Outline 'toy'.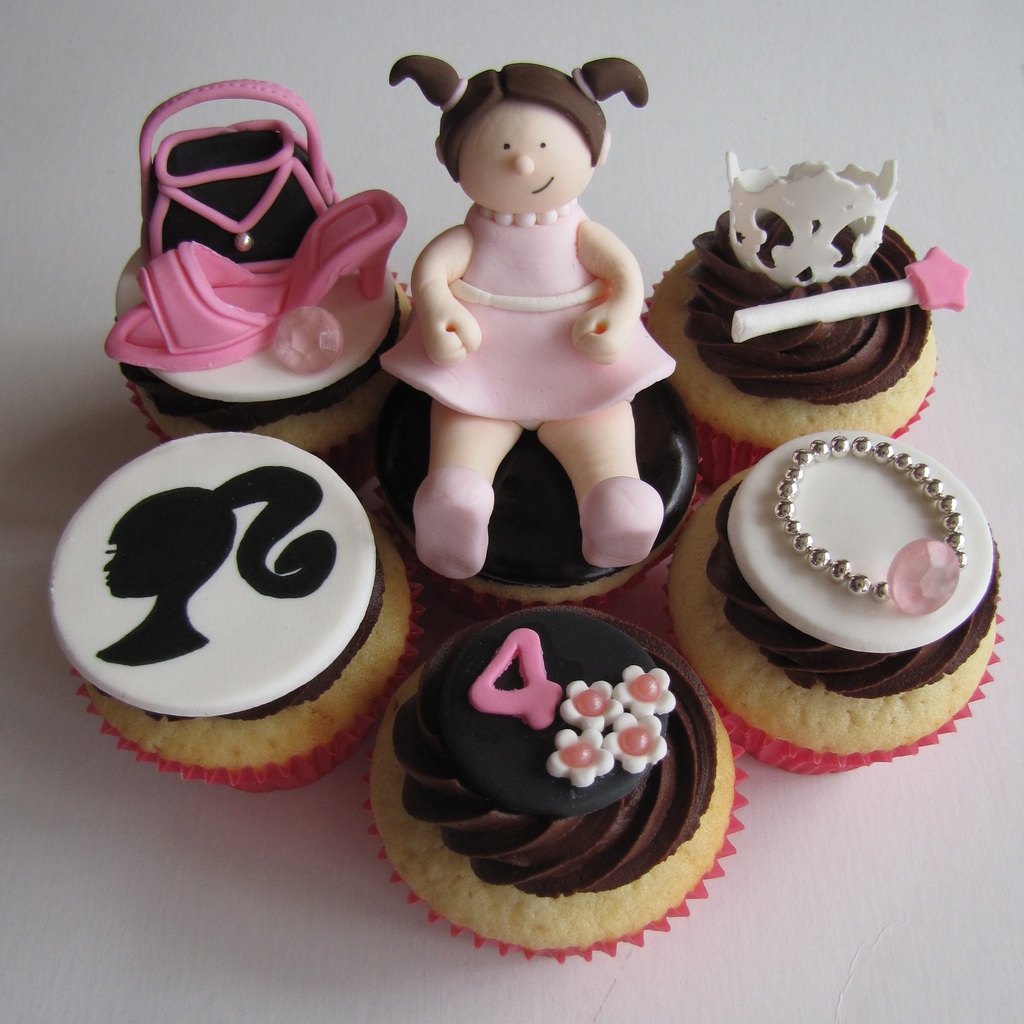
Outline: [773,433,966,618].
